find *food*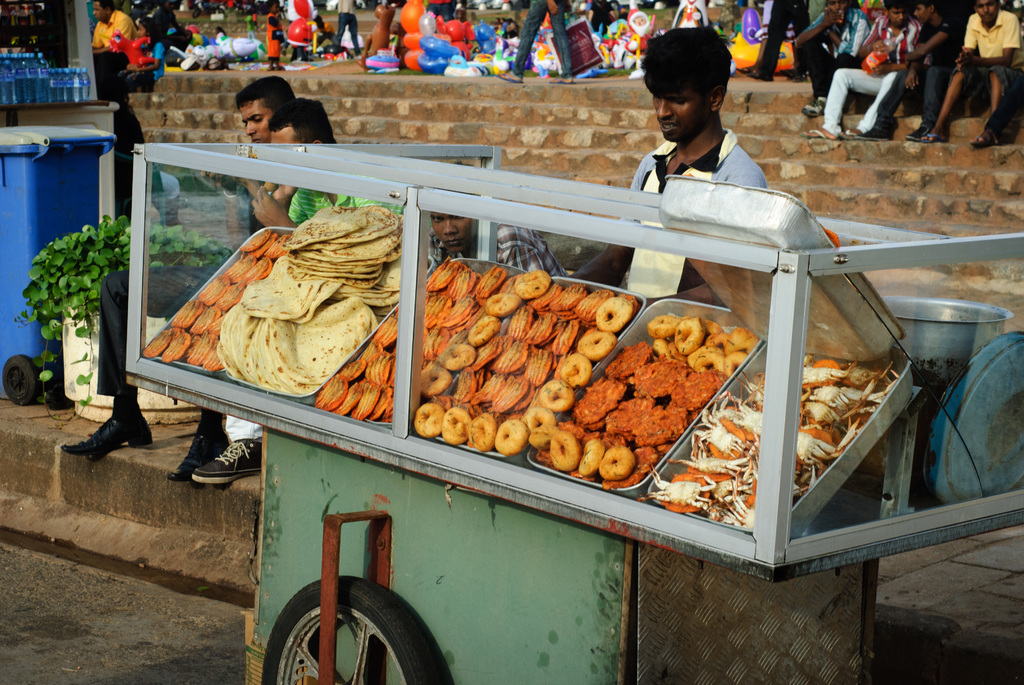
detection(170, 300, 204, 327)
